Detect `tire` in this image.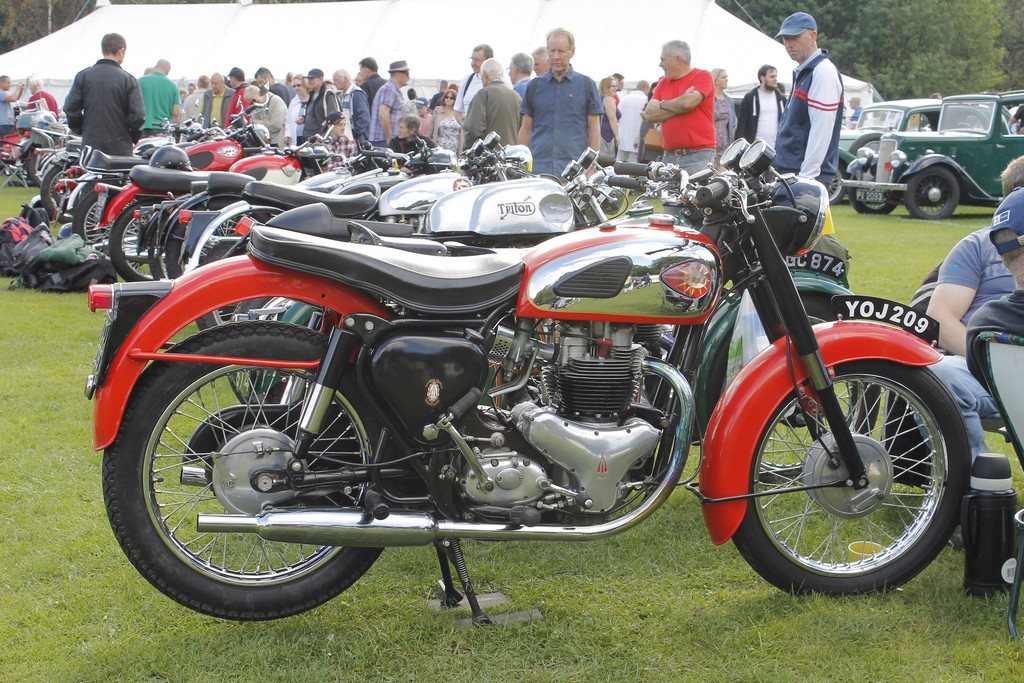
Detection: l=79, t=179, r=107, b=233.
